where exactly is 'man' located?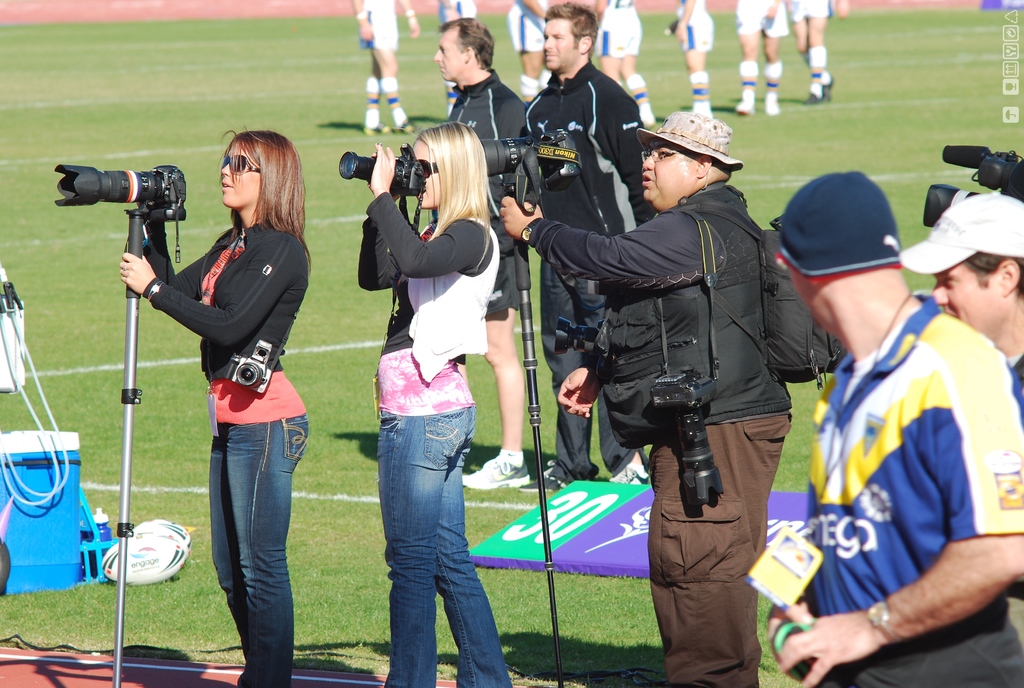
Its bounding box is pyautogui.locateOnScreen(346, 0, 417, 136).
